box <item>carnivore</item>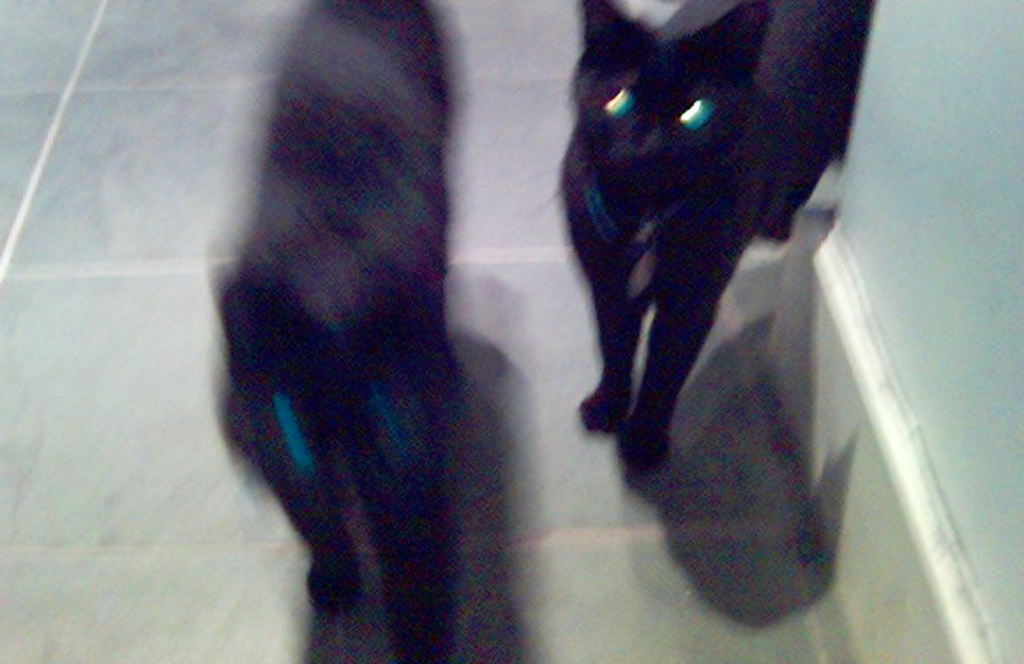
rect(177, 0, 563, 663)
